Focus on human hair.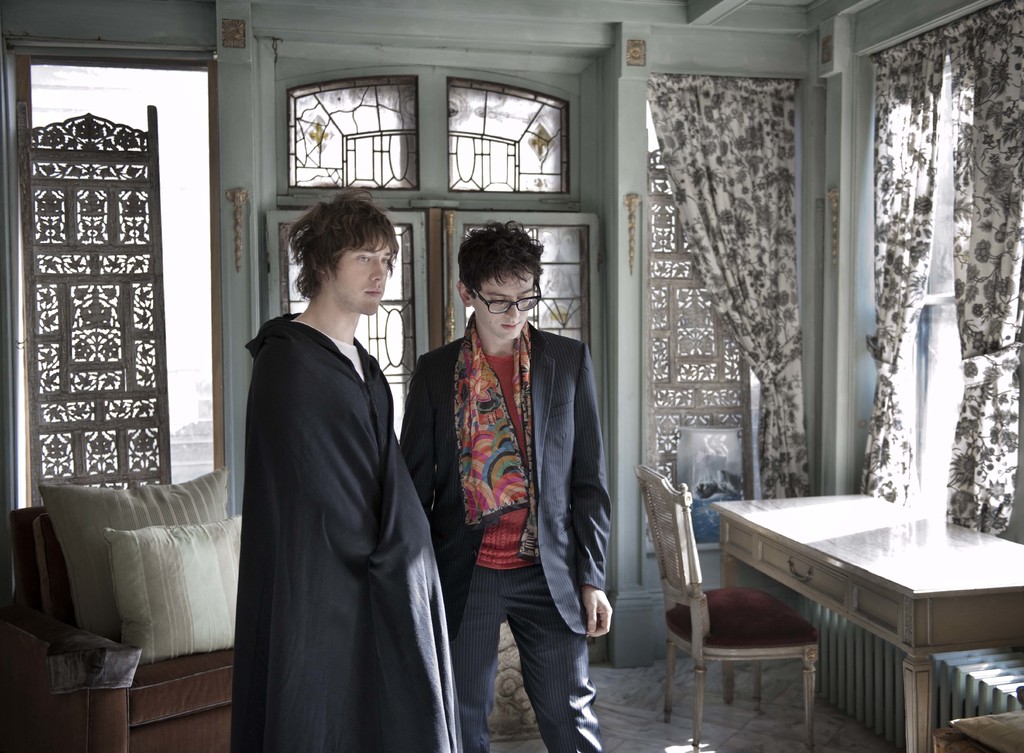
Focused at Rect(289, 197, 390, 310).
